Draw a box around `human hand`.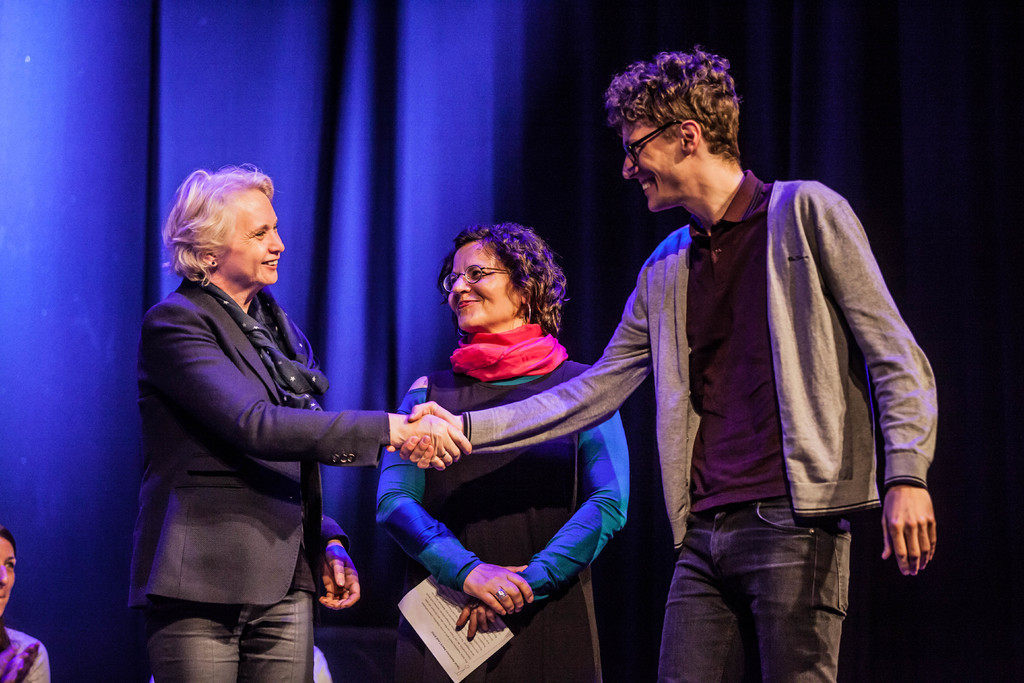
390/400/461/473.
